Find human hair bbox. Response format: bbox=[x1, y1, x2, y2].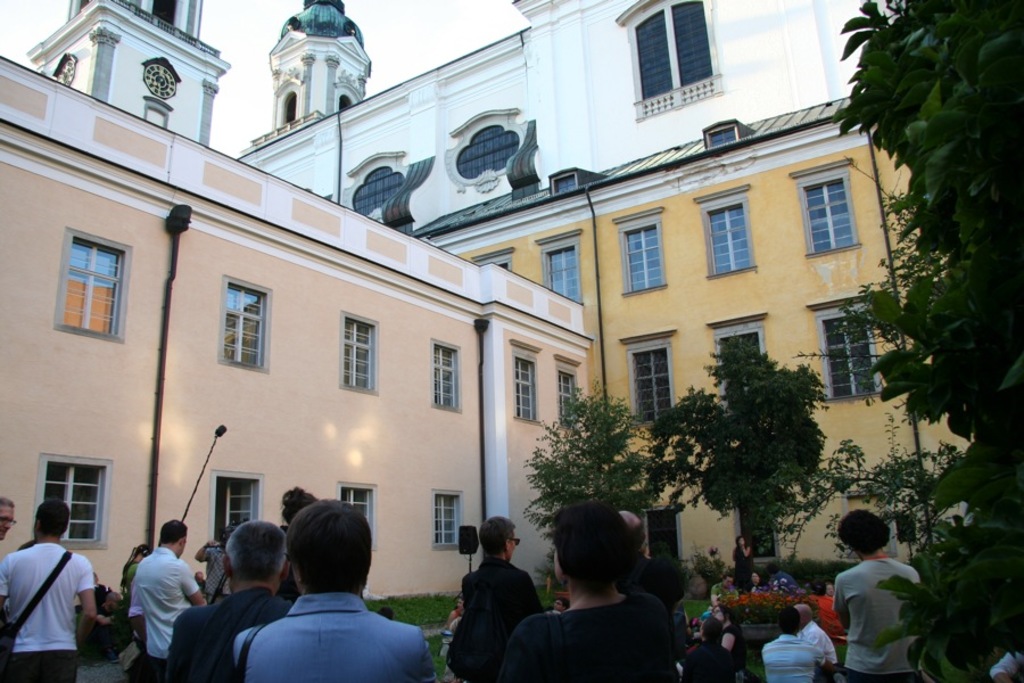
bbox=[712, 600, 738, 626].
